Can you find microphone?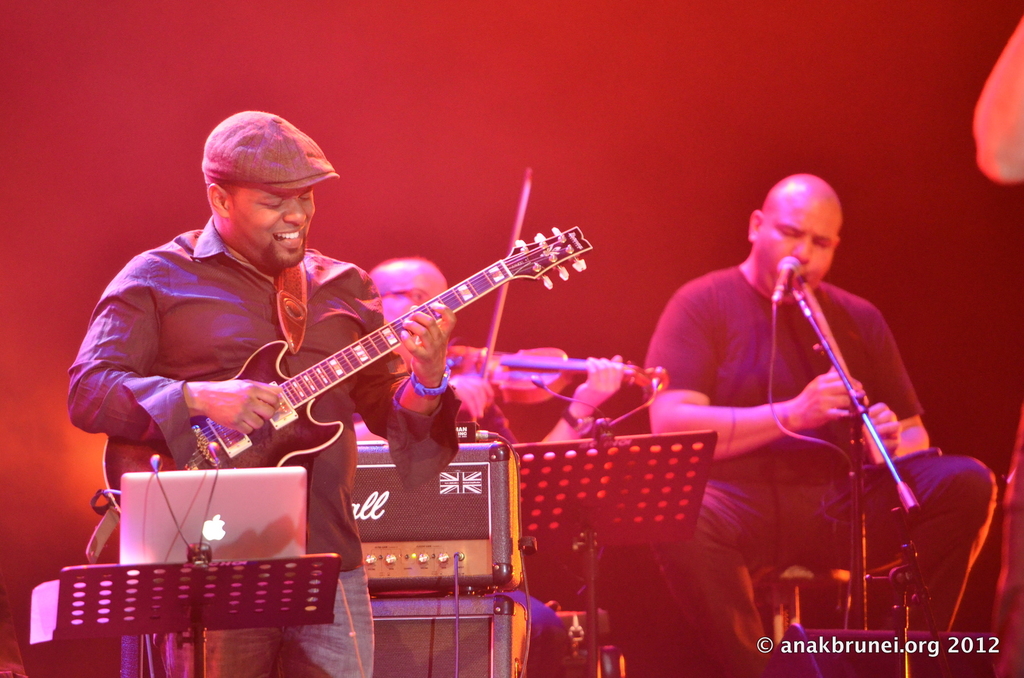
Yes, bounding box: Rect(209, 439, 220, 466).
